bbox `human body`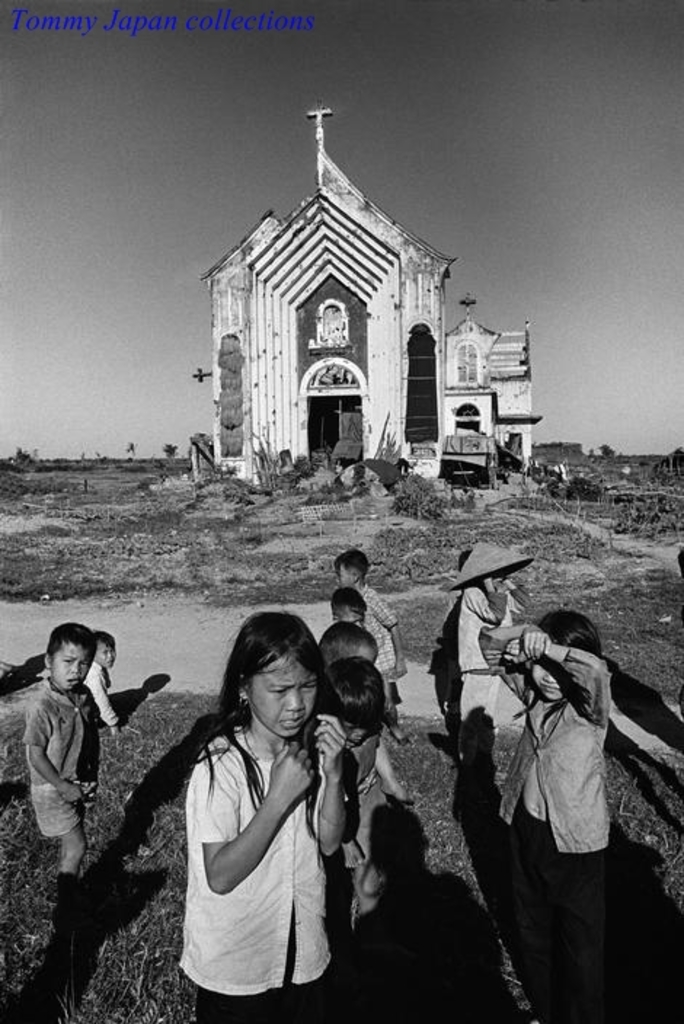
[x1=357, y1=582, x2=412, y2=737]
